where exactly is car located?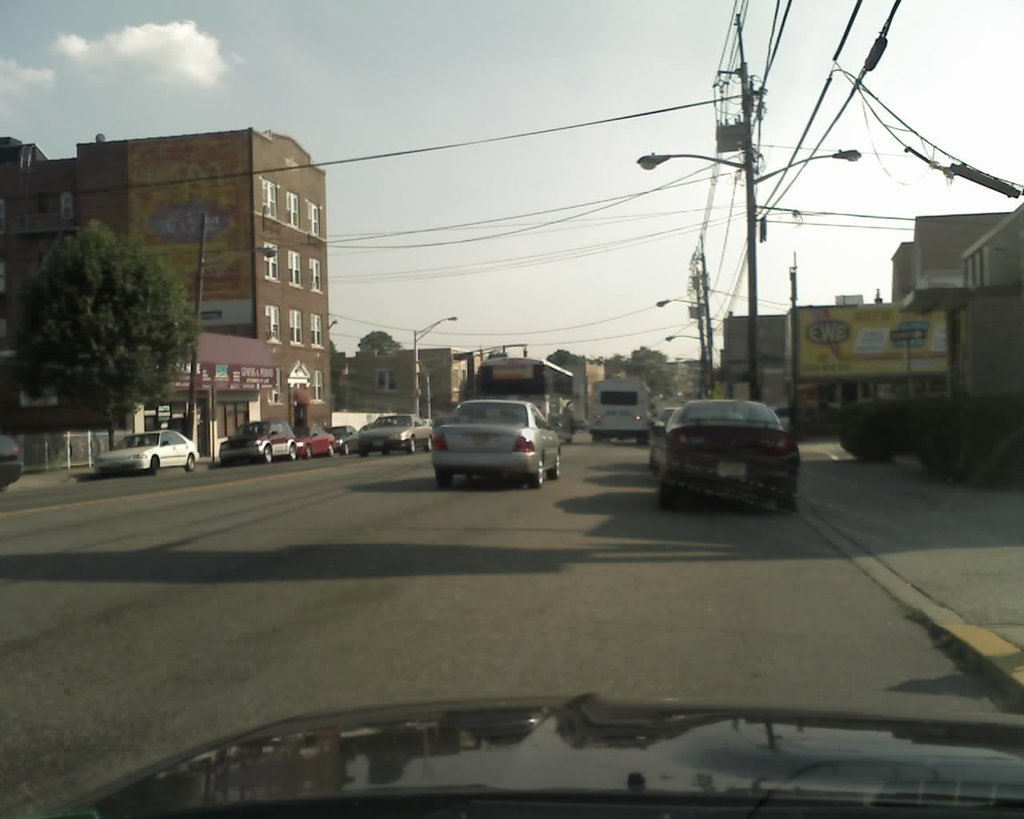
Its bounding box is x1=650, y1=402, x2=797, y2=514.
